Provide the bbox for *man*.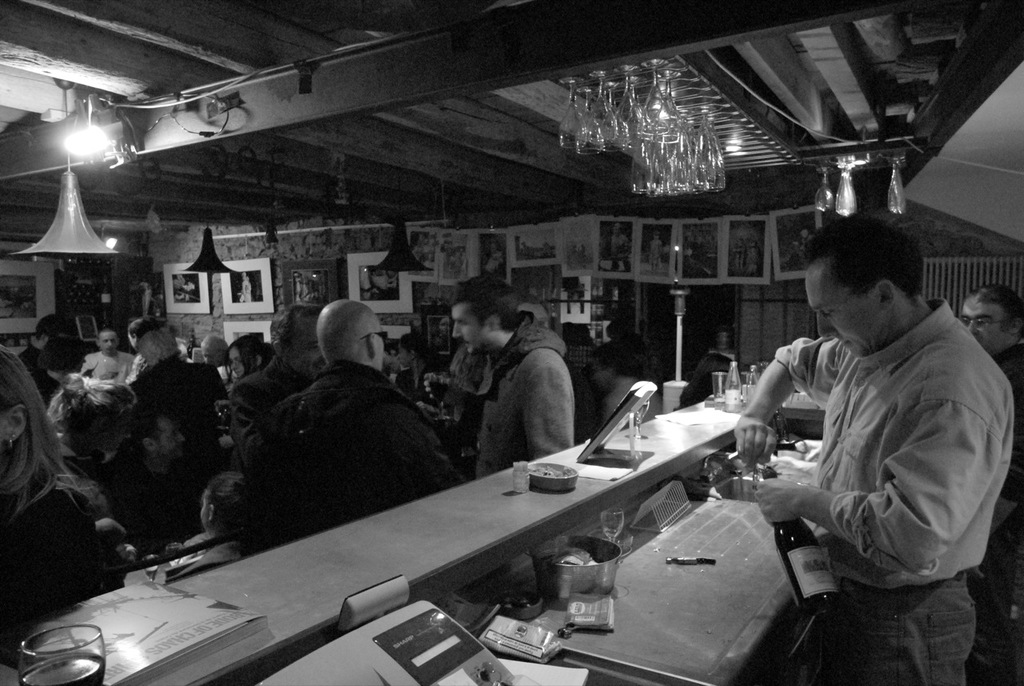
[199, 329, 226, 367].
